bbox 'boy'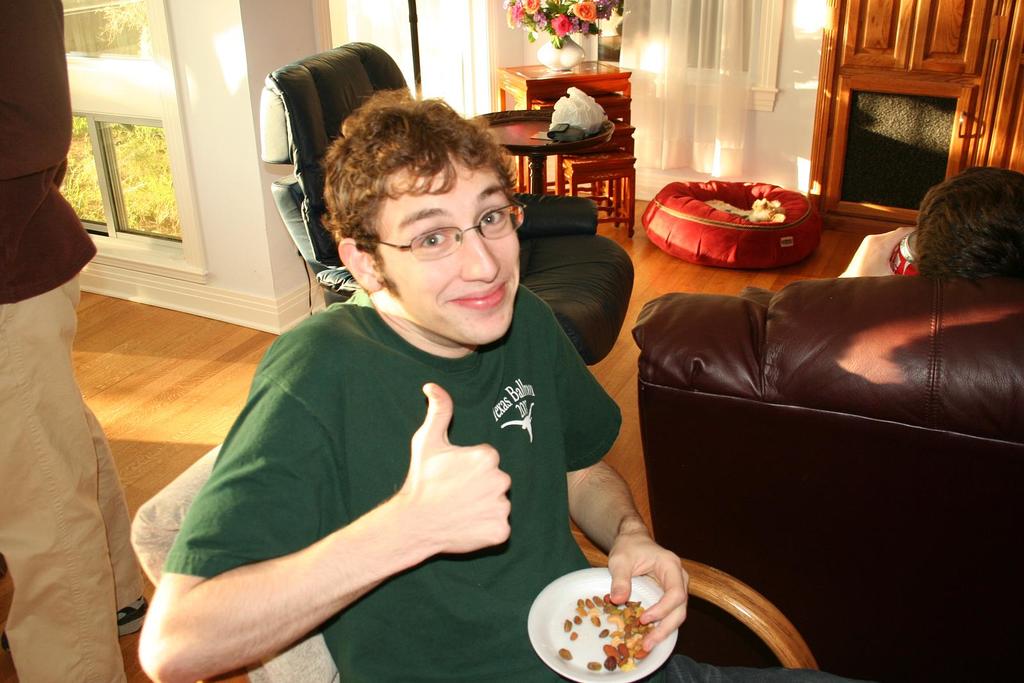
x1=134, y1=85, x2=847, y2=682
